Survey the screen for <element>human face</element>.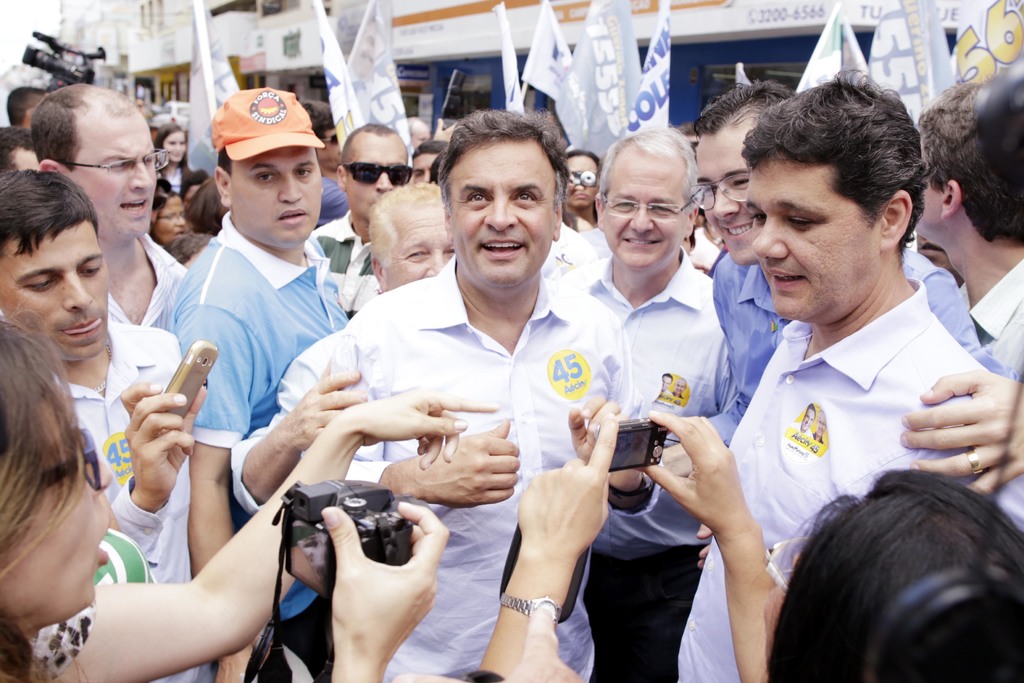
Survey found: x1=339, y1=133, x2=417, y2=220.
